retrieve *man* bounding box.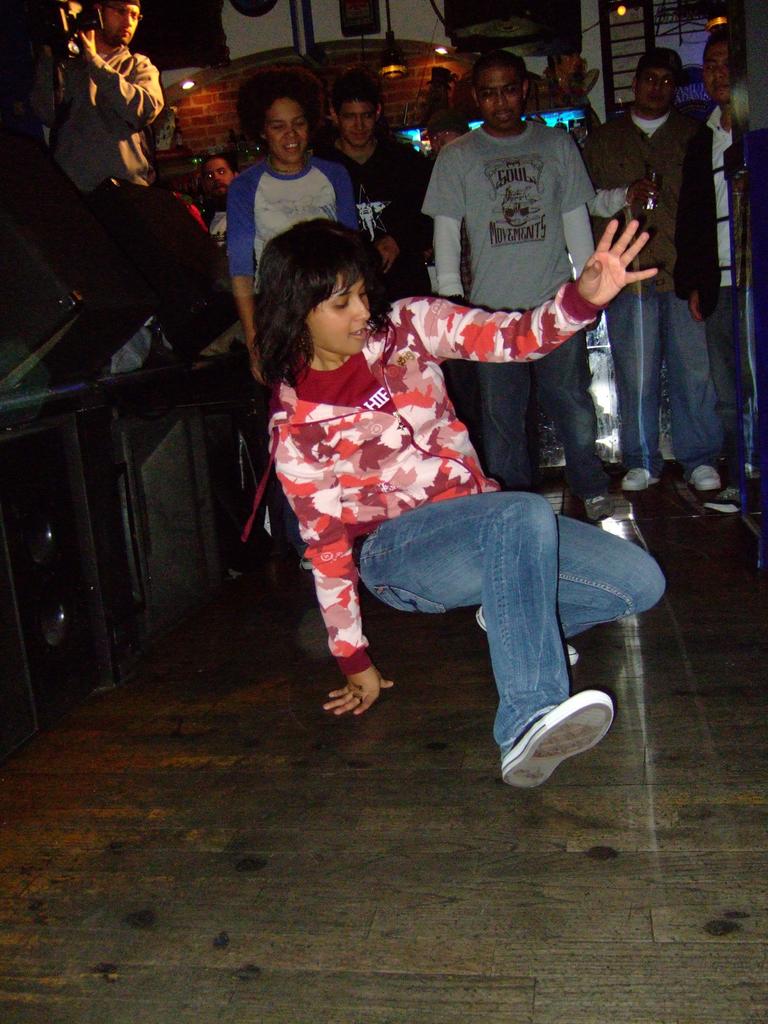
Bounding box: <region>670, 28, 737, 516</region>.
